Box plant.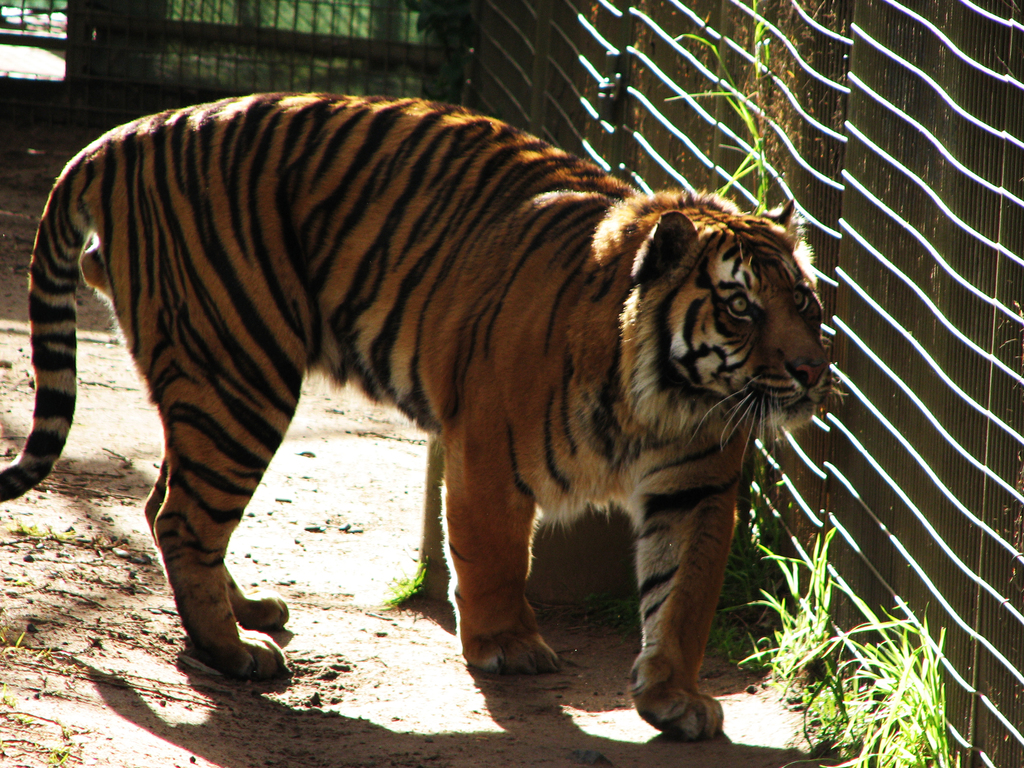
<bbox>714, 507, 840, 680</bbox>.
